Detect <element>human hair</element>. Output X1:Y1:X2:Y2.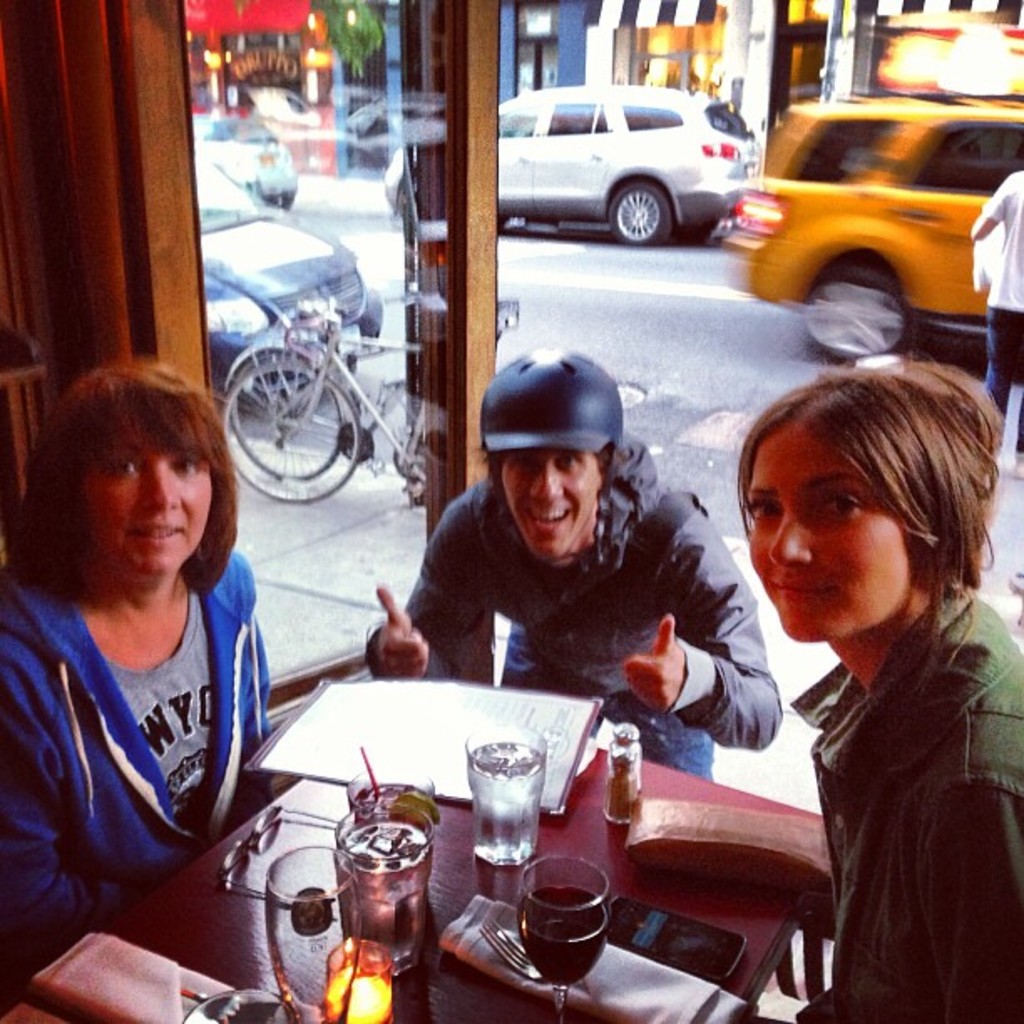
726:351:996:659.
